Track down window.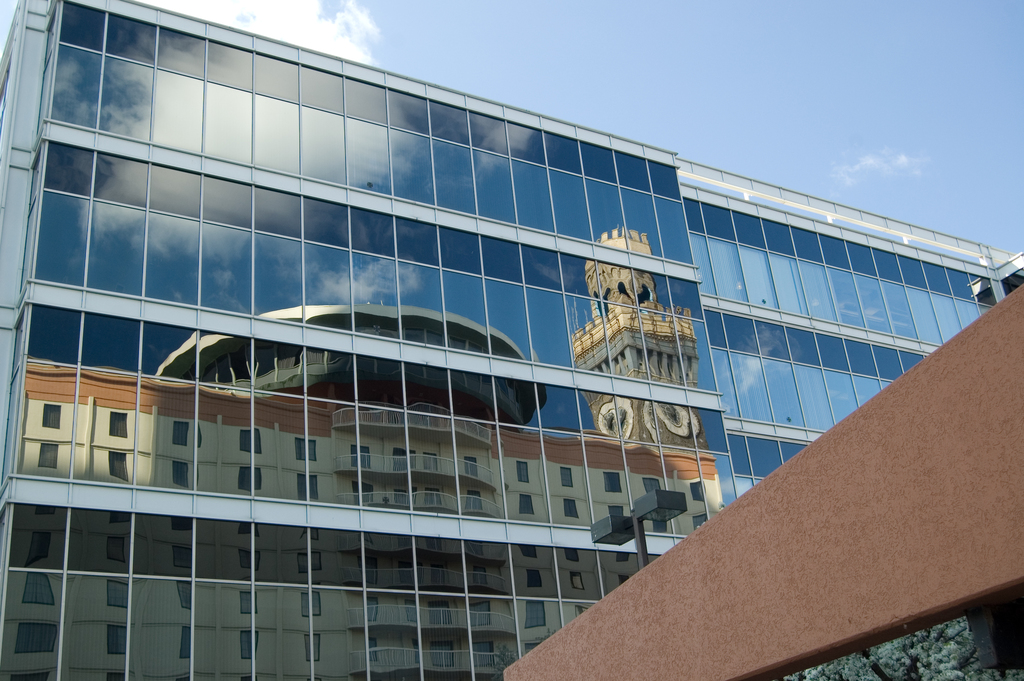
Tracked to locate(41, 402, 61, 432).
